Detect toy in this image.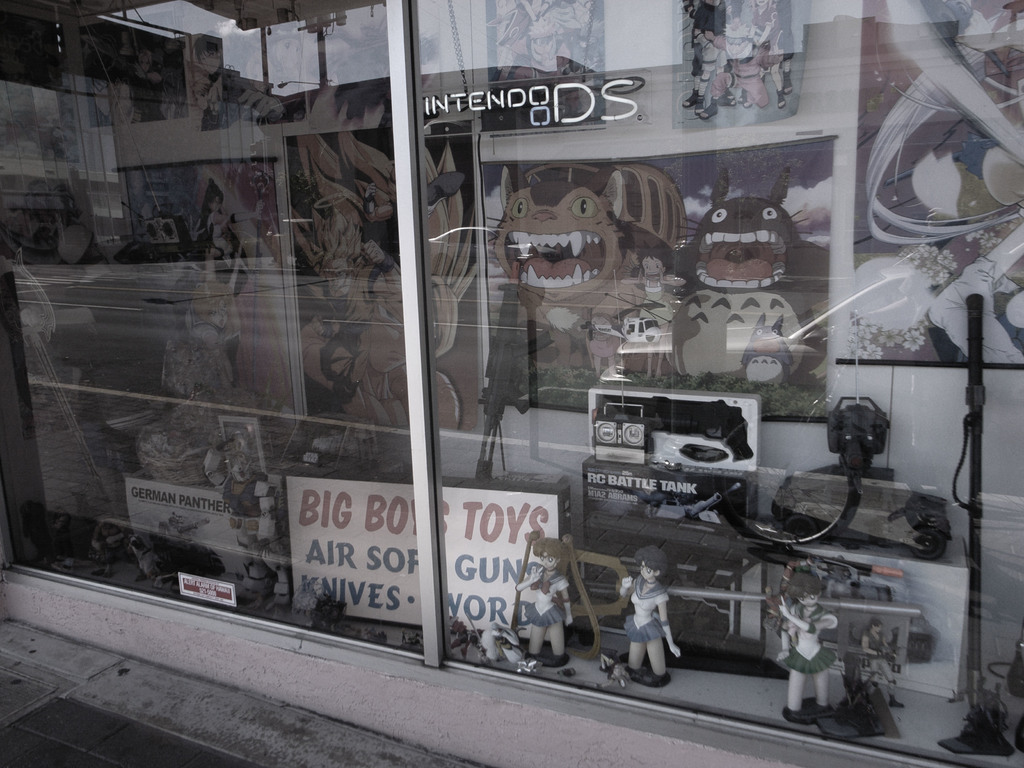
Detection: 514 529 570 659.
